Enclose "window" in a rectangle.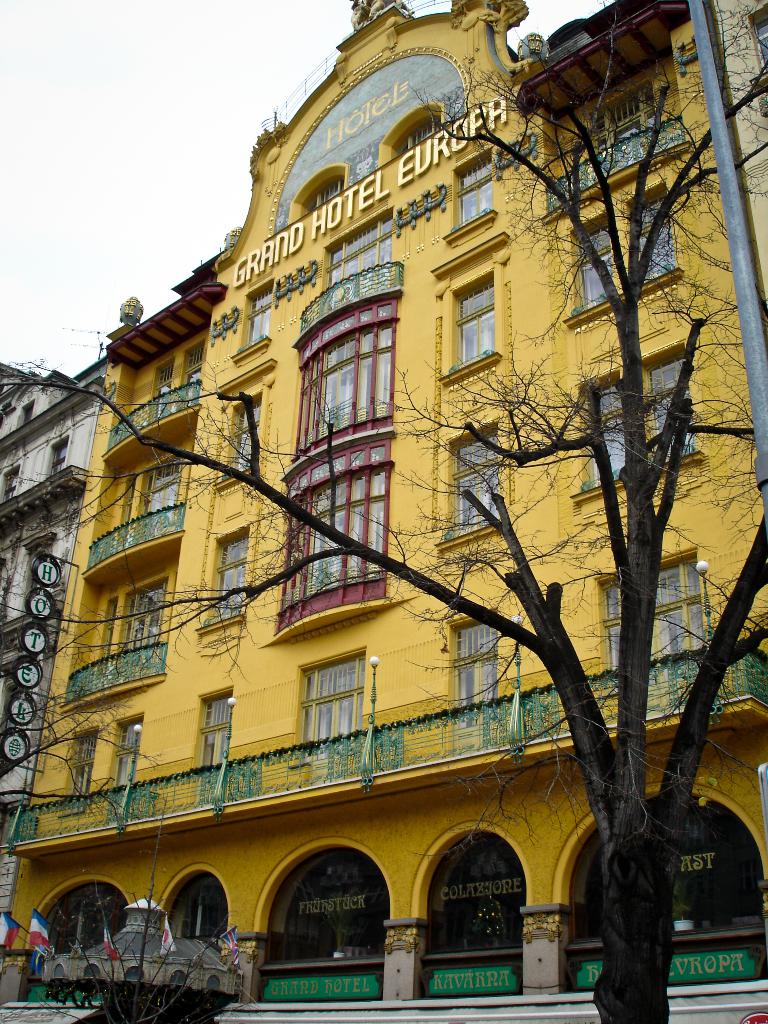
<box>1,465,22,509</box>.
